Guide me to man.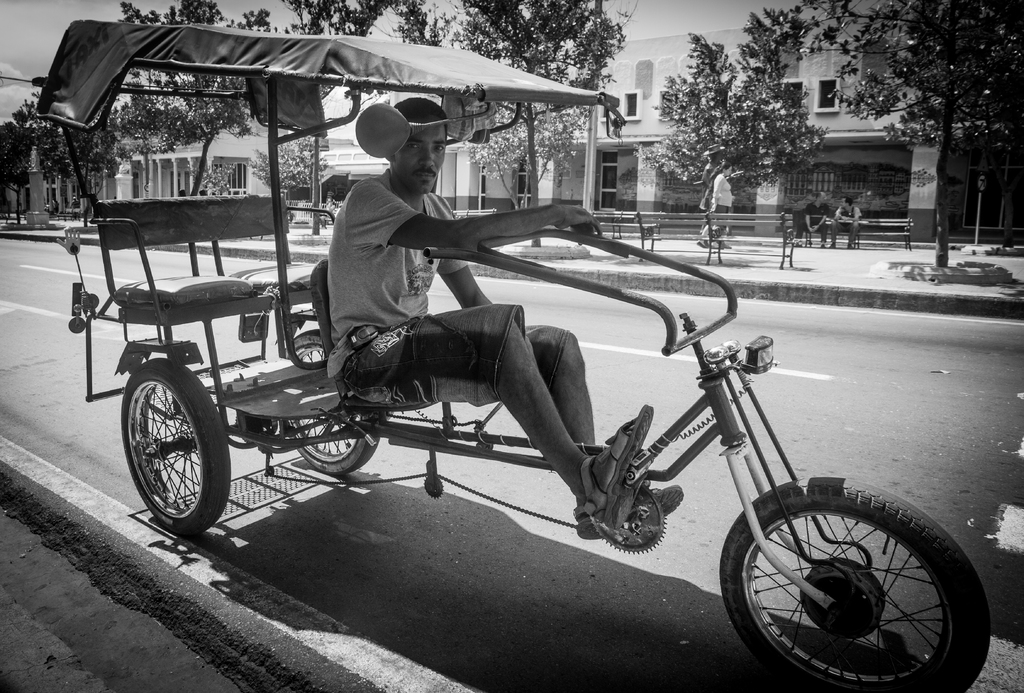
Guidance: left=831, top=195, right=863, bottom=248.
